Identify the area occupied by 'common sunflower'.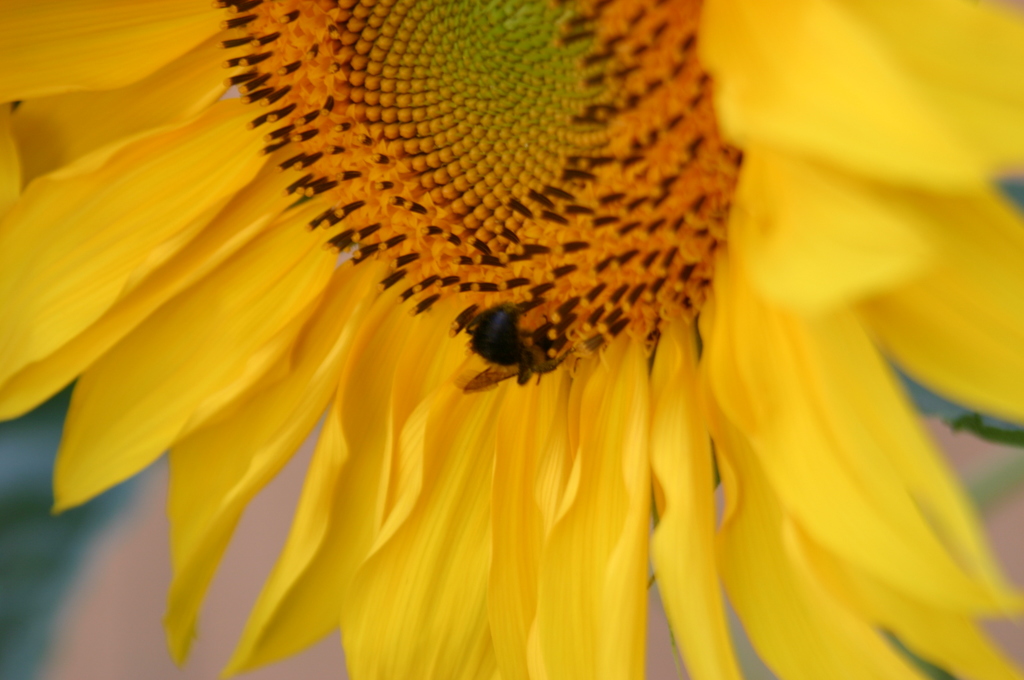
Area: {"x1": 0, "y1": 12, "x2": 1012, "y2": 672}.
